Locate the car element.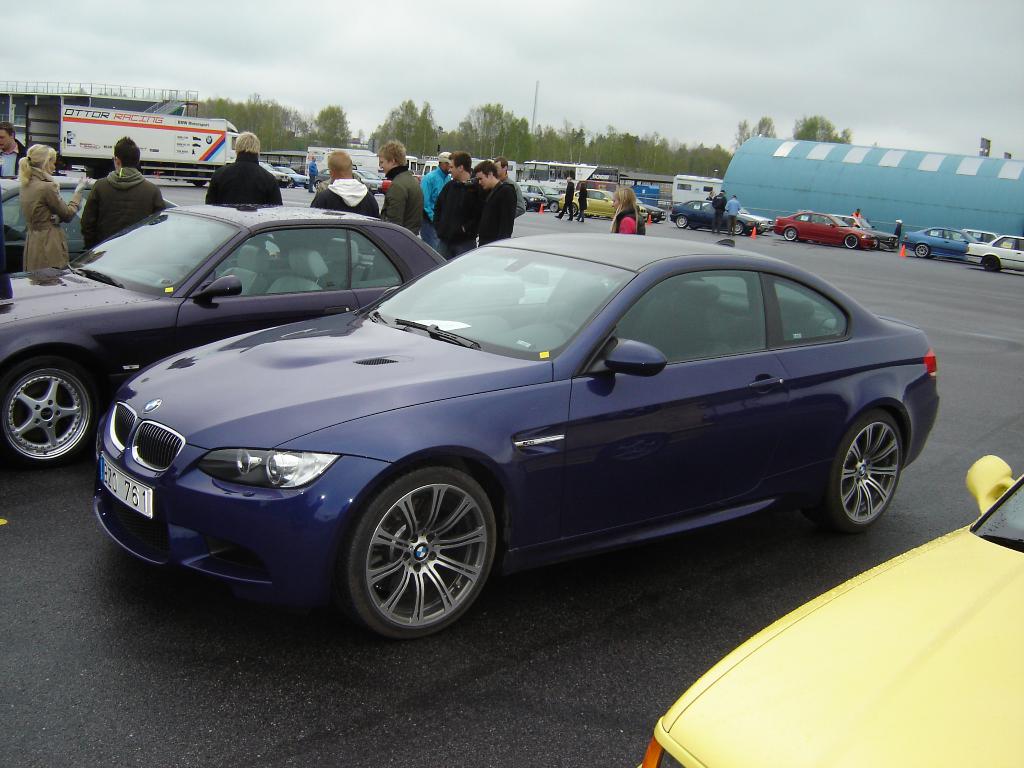
Element bbox: x1=0 y1=178 x2=22 y2=192.
